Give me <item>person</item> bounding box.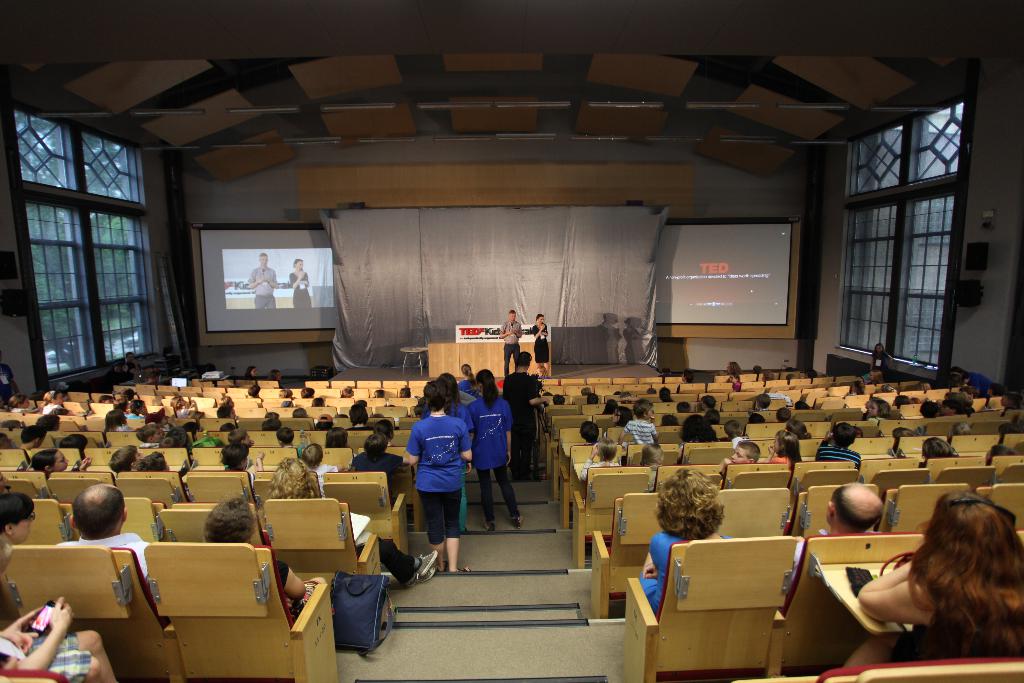
420:373:474:531.
